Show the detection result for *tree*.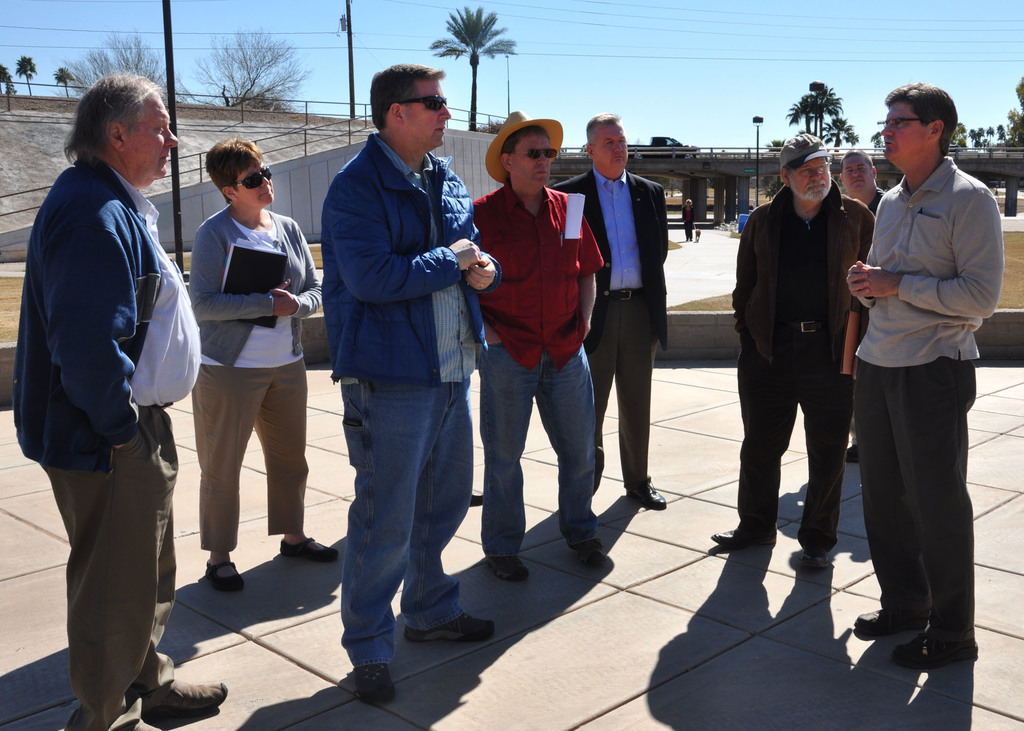
x1=426, y1=3, x2=518, y2=130.
